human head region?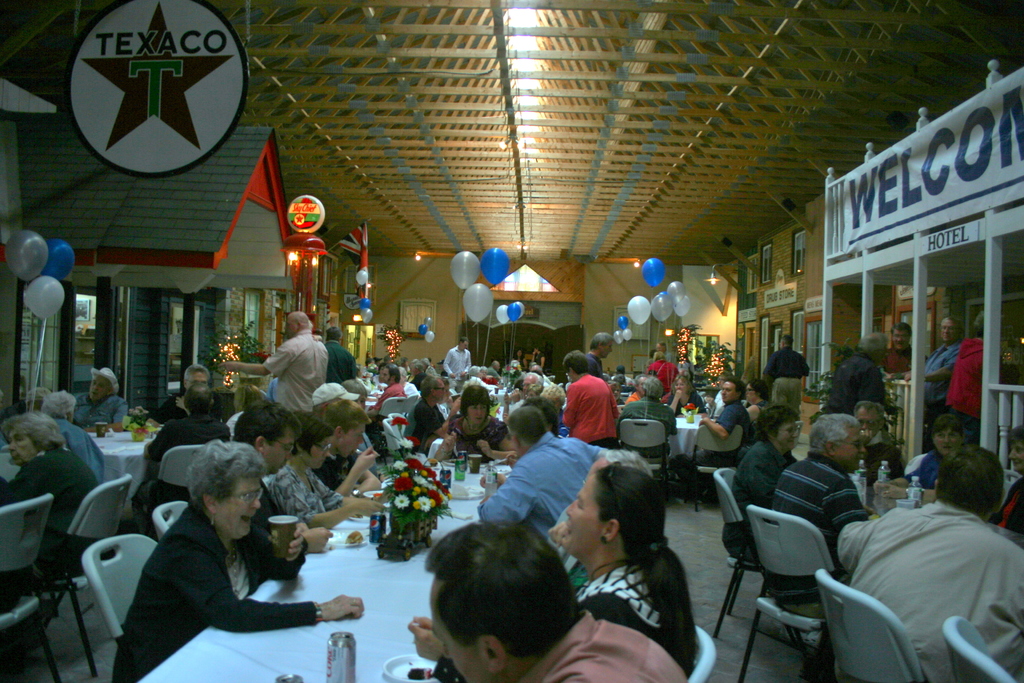
[left=480, top=368, right=486, bottom=377]
